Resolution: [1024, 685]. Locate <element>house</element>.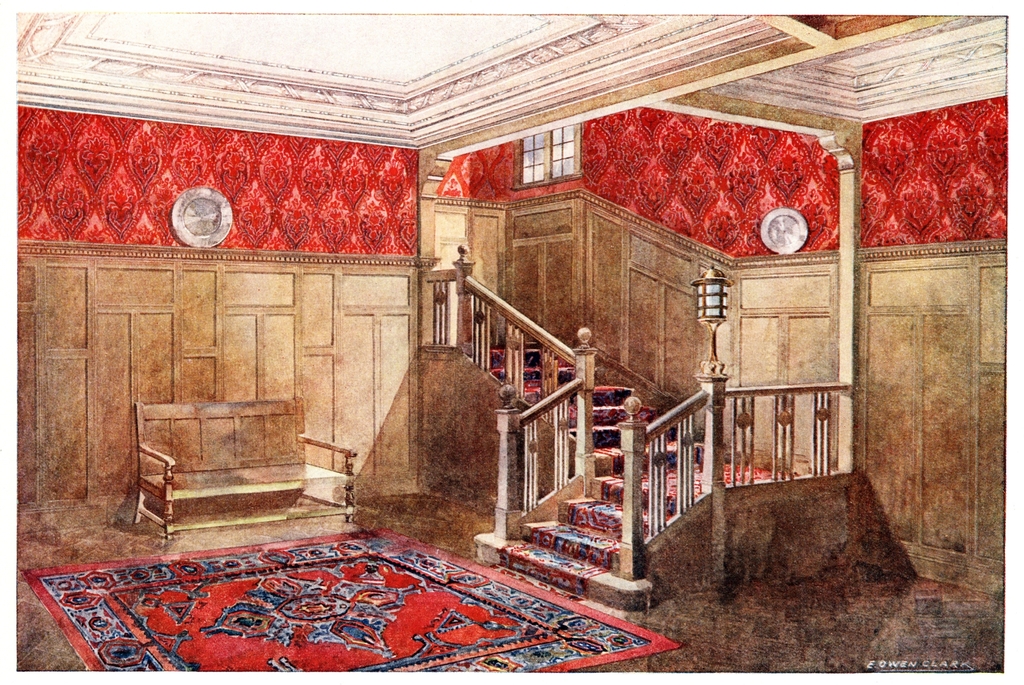
14,13,1005,675.
